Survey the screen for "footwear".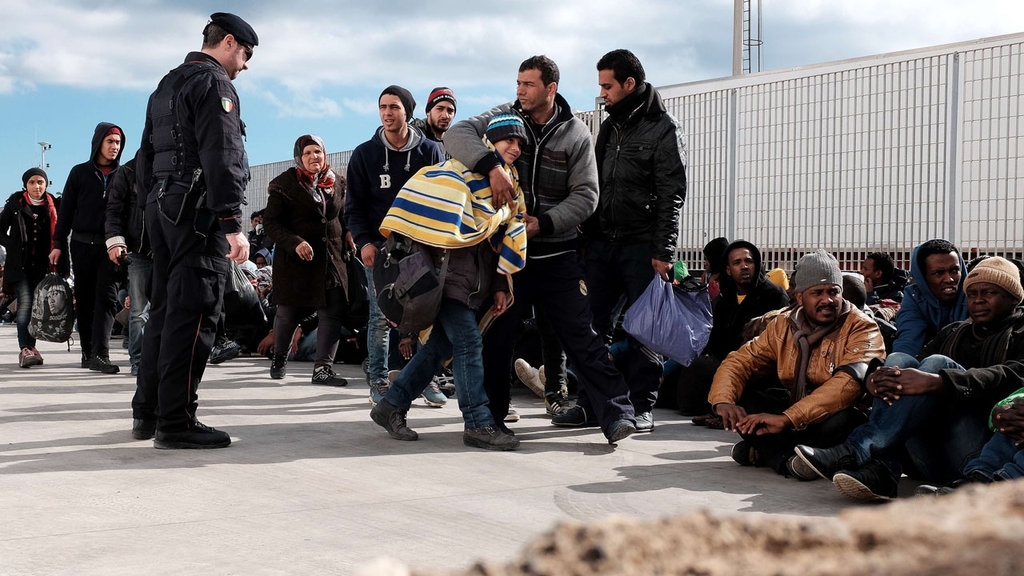
Survey found: 691:410:715:426.
